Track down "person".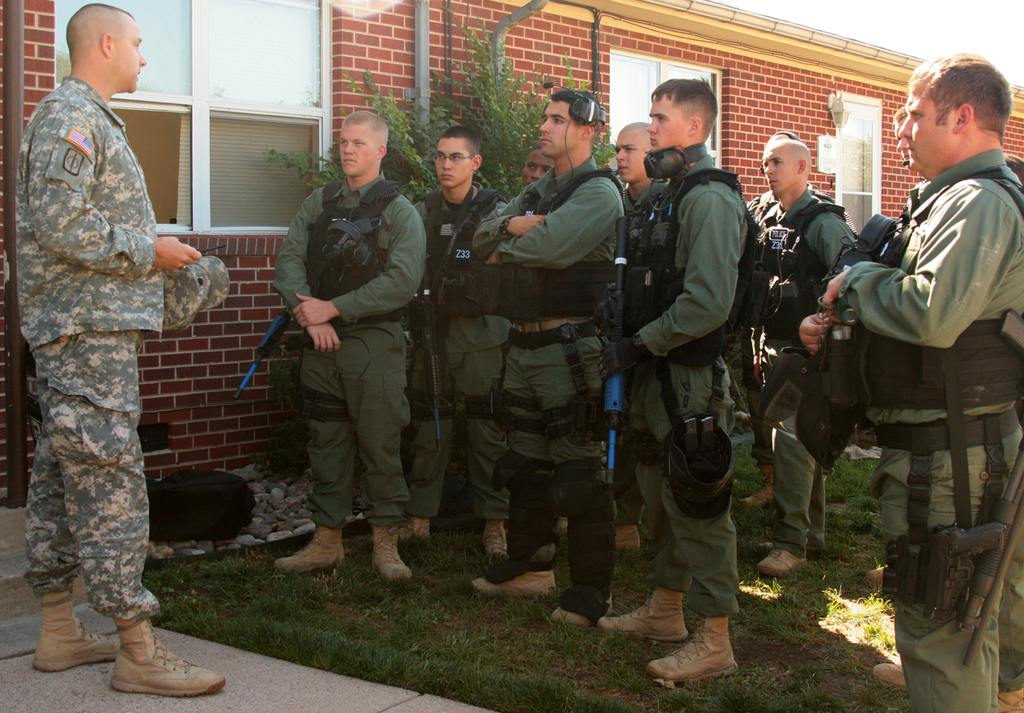
Tracked to (x1=467, y1=88, x2=625, y2=629).
